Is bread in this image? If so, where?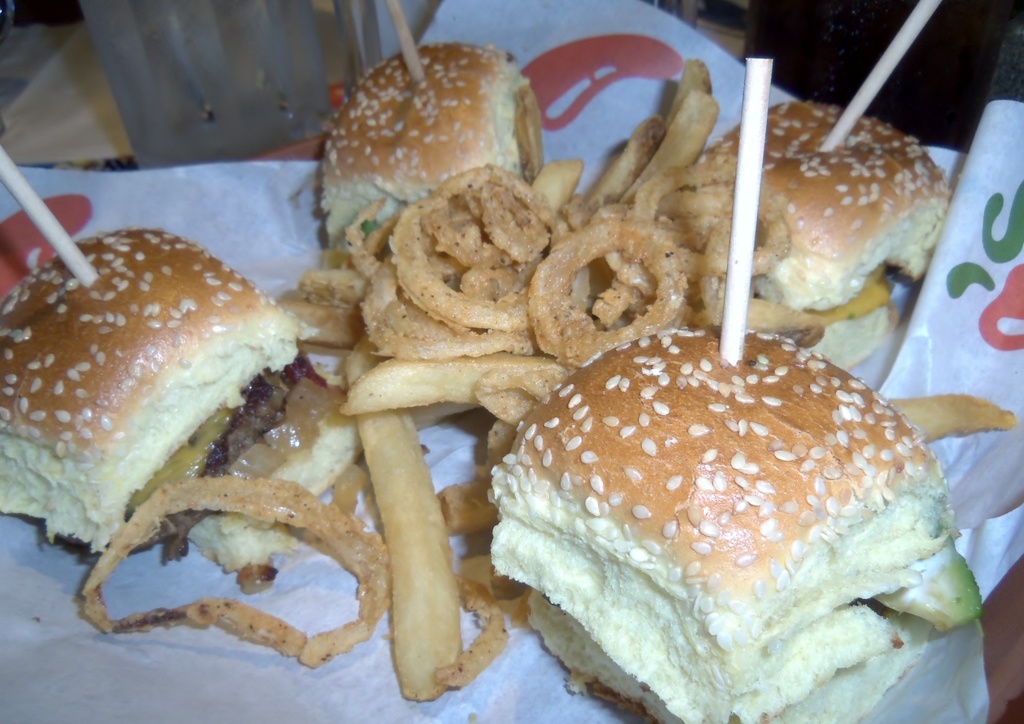
Yes, at [x1=699, y1=97, x2=950, y2=374].
